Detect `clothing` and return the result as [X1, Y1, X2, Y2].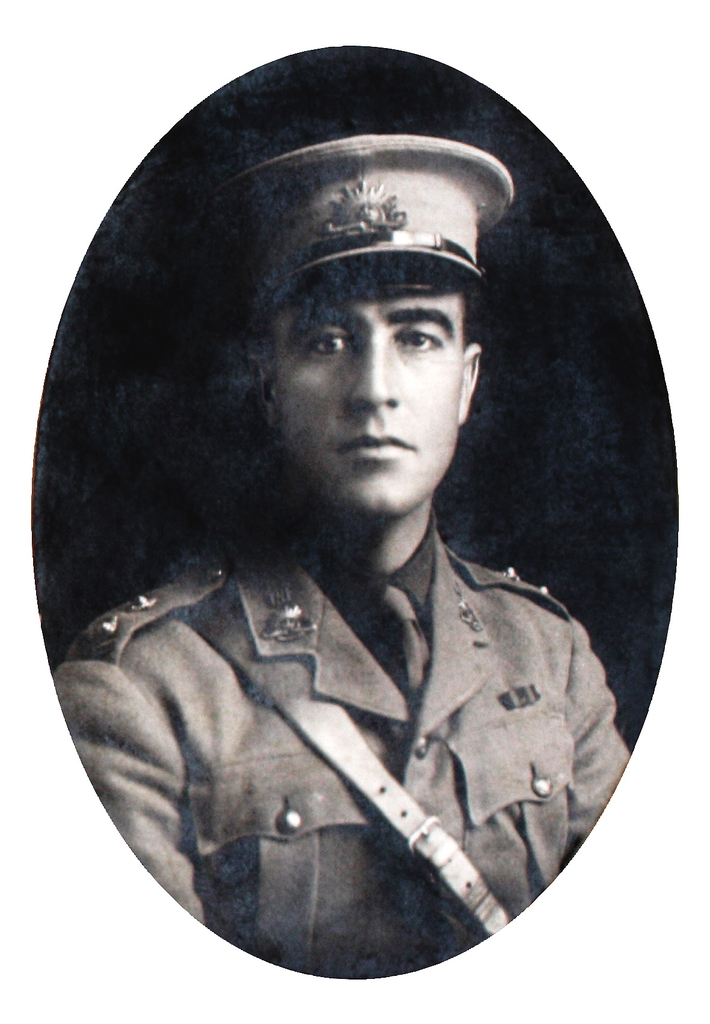
[52, 510, 628, 982].
